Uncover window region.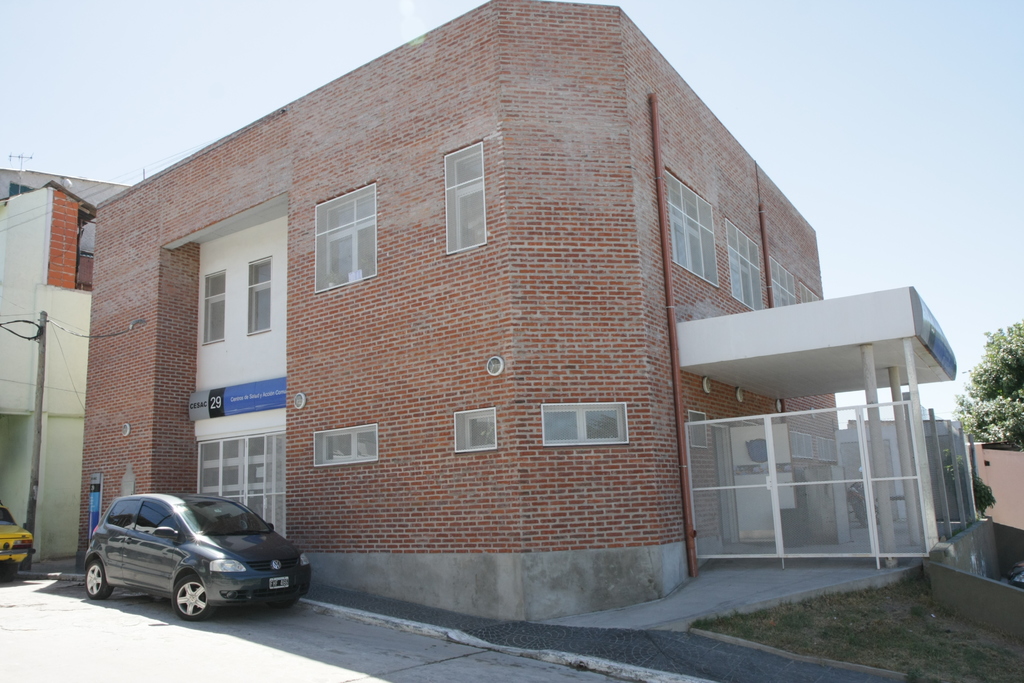
Uncovered: (x1=440, y1=141, x2=488, y2=256).
